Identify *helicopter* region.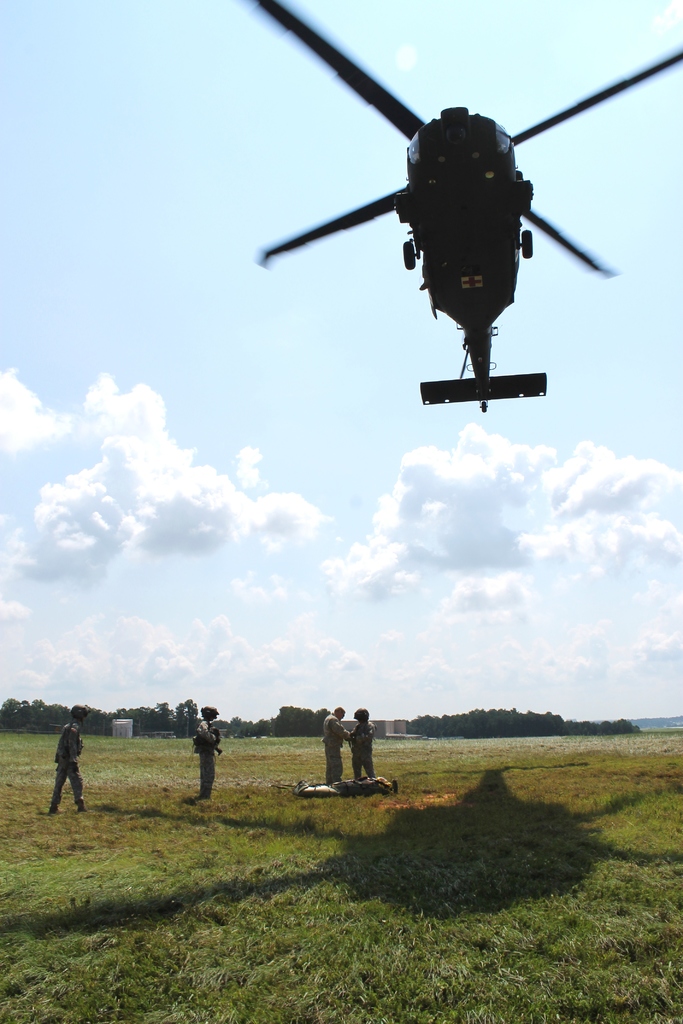
Region: [x1=243, y1=0, x2=682, y2=410].
